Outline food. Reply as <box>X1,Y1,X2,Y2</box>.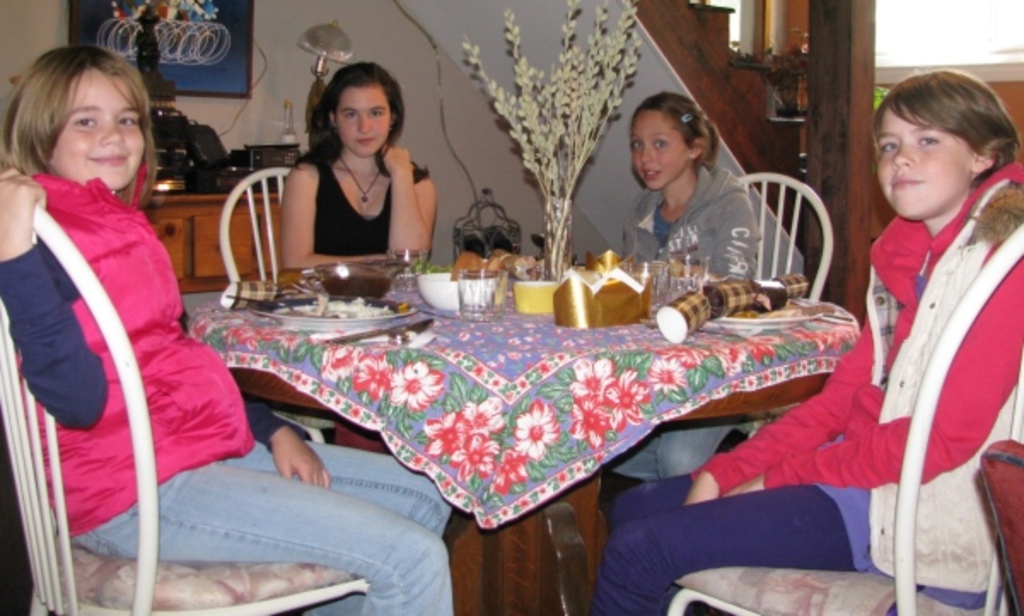
<box>271,293,411,324</box>.
